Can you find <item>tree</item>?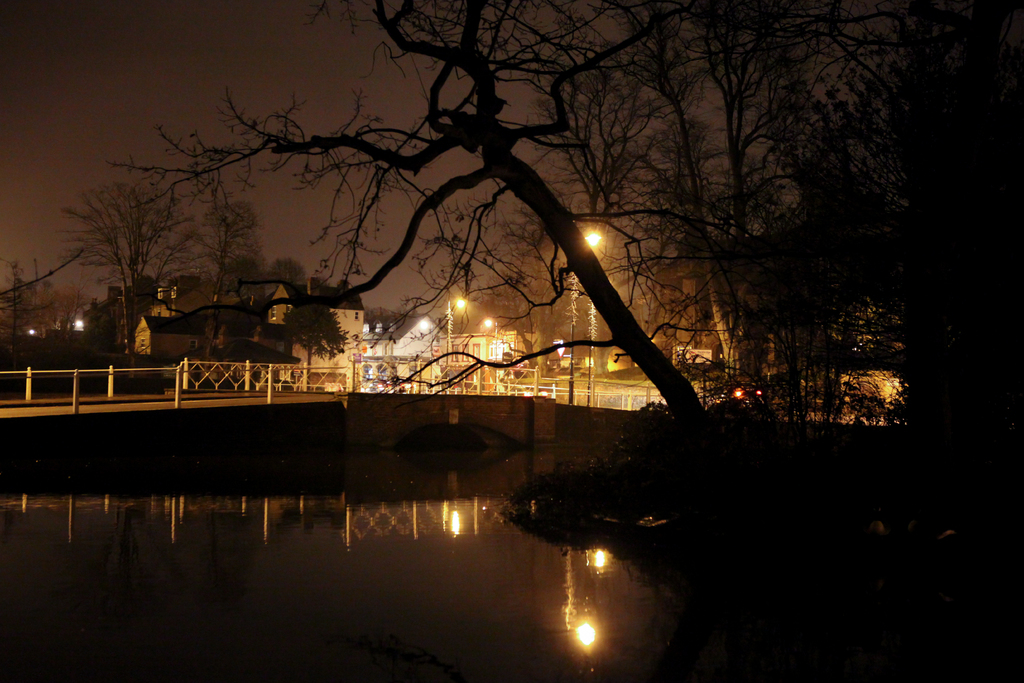
Yes, bounding box: crop(365, 308, 419, 334).
